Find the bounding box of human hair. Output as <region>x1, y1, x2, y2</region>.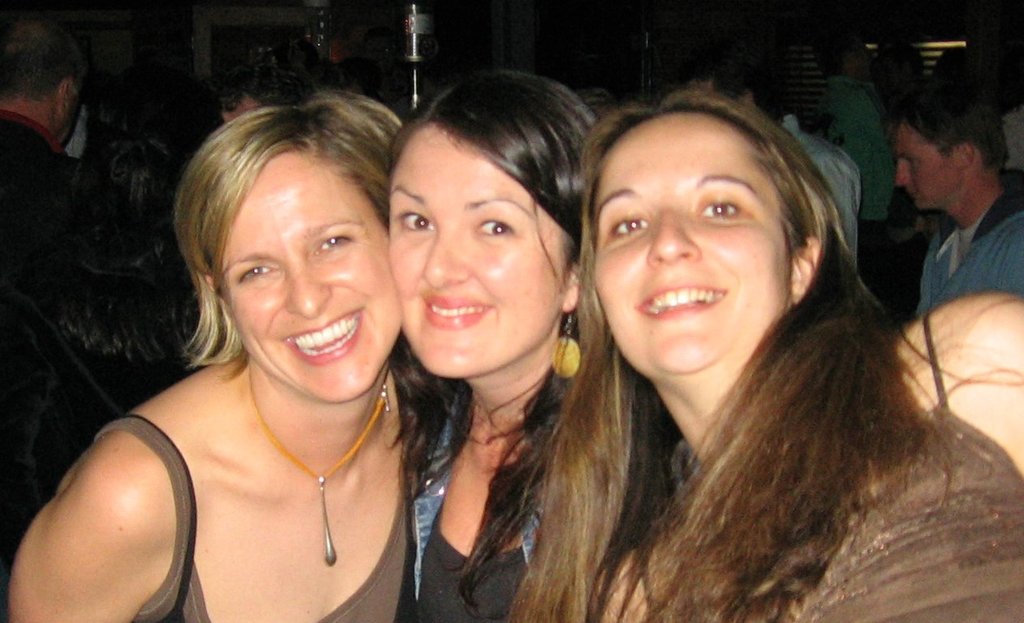
<region>537, 73, 947, 566</region>.
